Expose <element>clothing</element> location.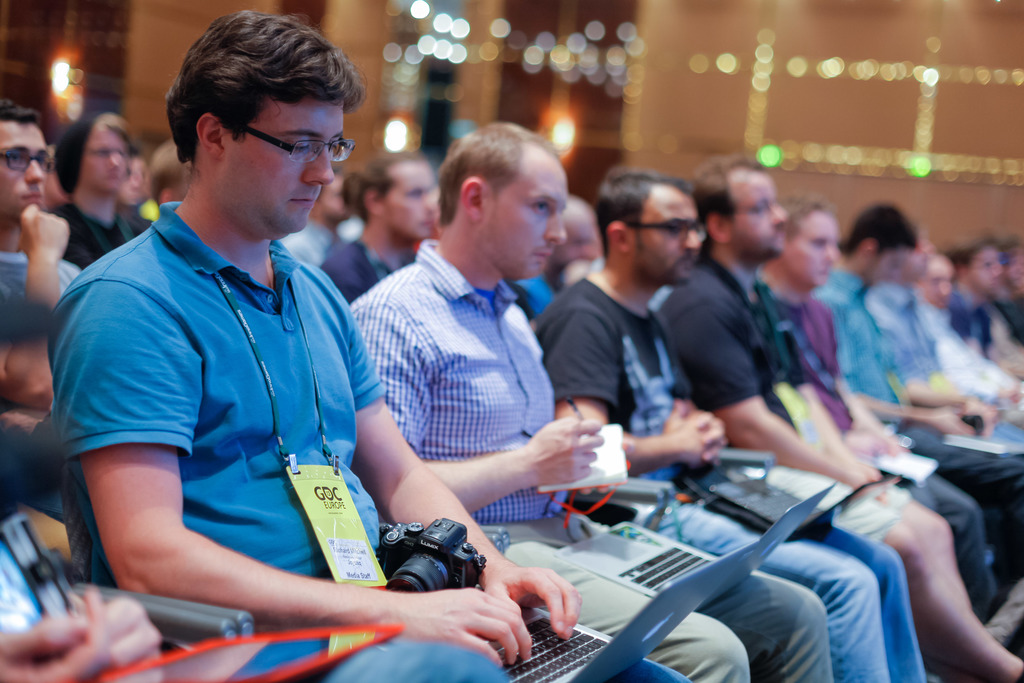
Exposed at <region>38, 202, 703, 682</region>.
